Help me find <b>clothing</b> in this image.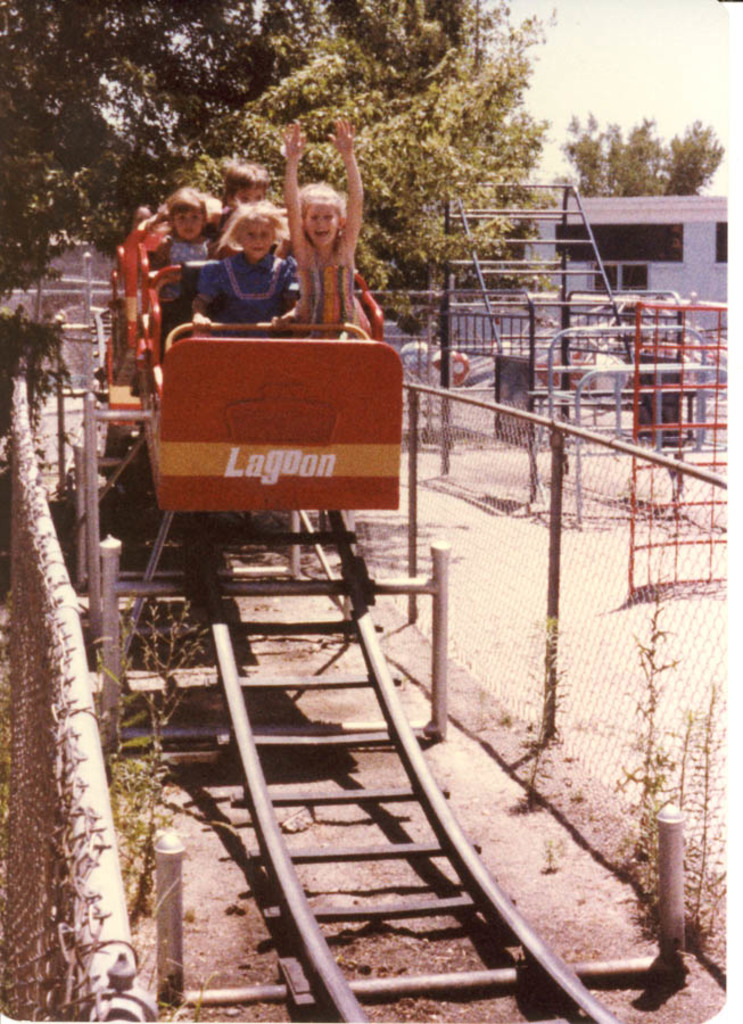
Found it: bbox(200, 247, 300, 335).
